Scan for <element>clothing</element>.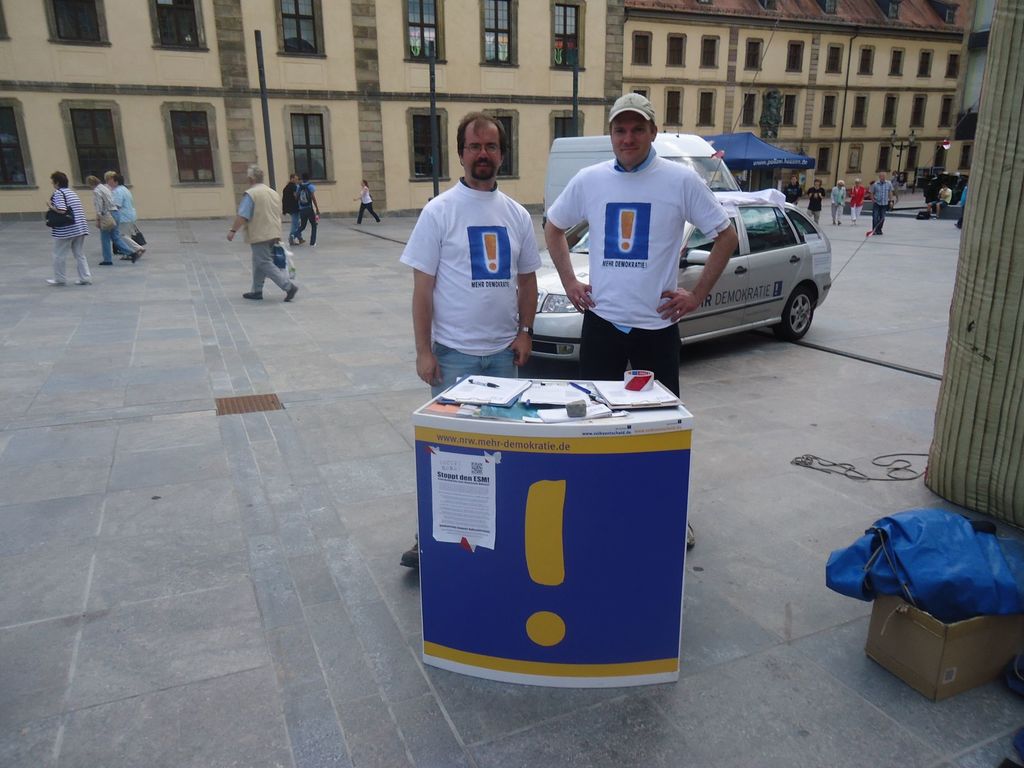
Scan result: 826:187:835:220.
